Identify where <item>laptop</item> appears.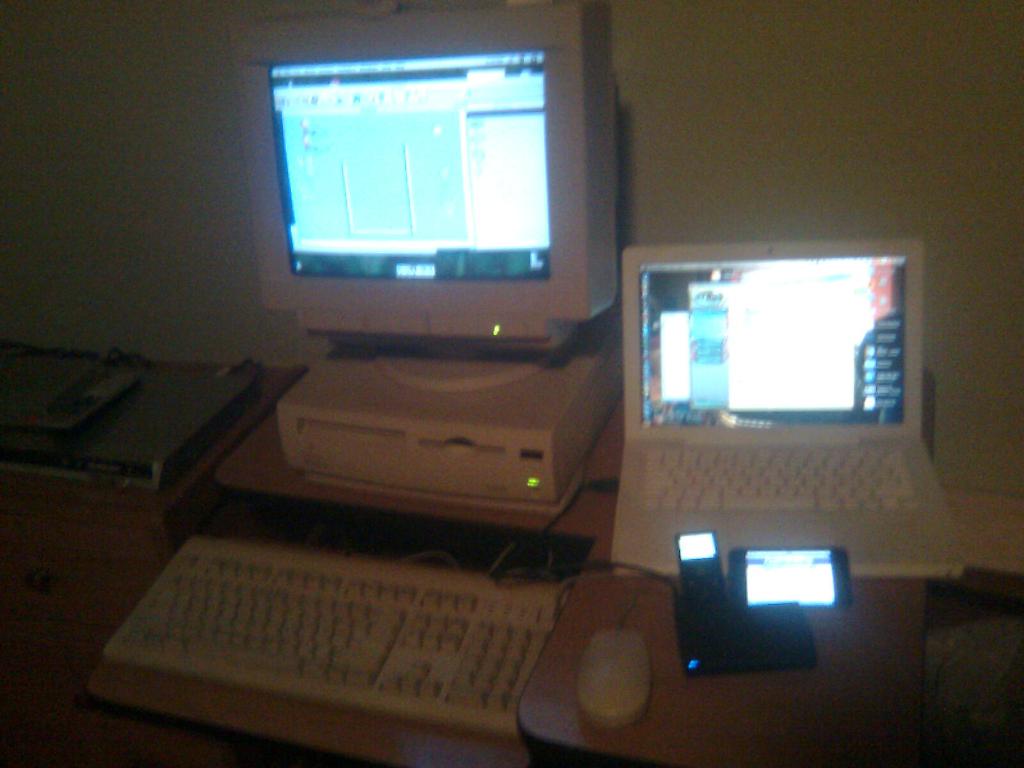
Appears at <bbox>626, 233, 957, 659</bbox>.
